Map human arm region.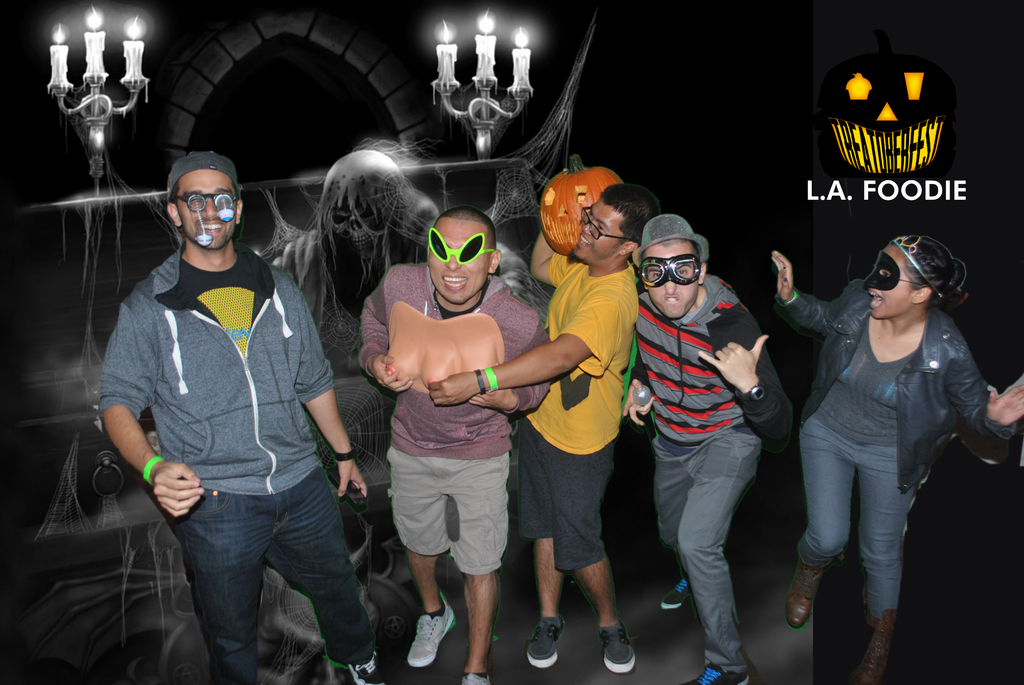
Mapped to BBox(358, 274, 410, 388).
